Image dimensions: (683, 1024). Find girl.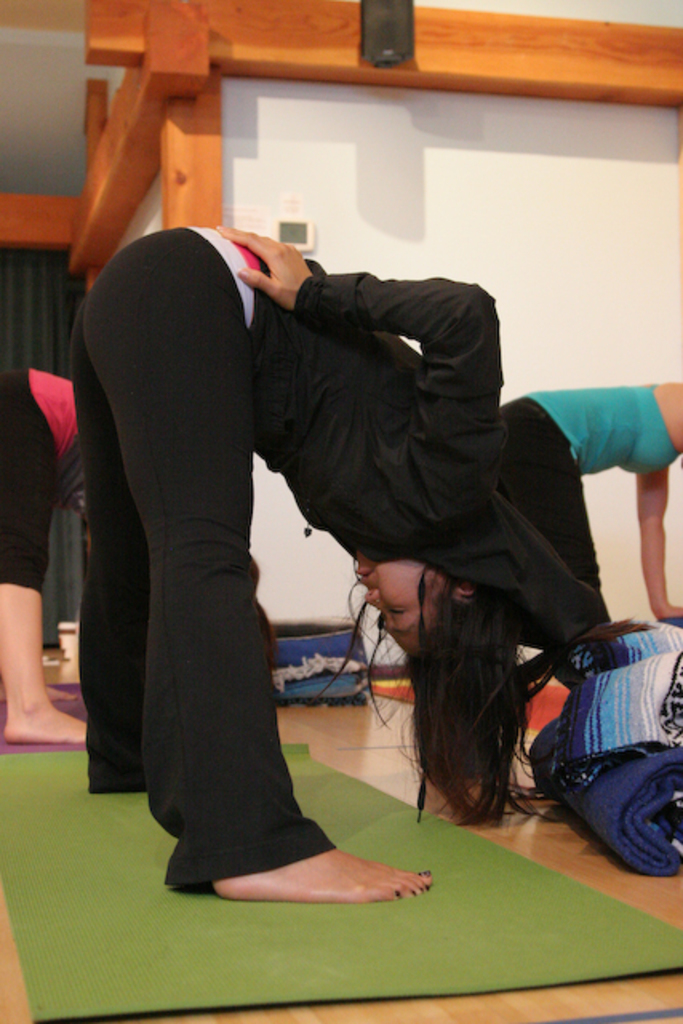
(0,368,277,744).
